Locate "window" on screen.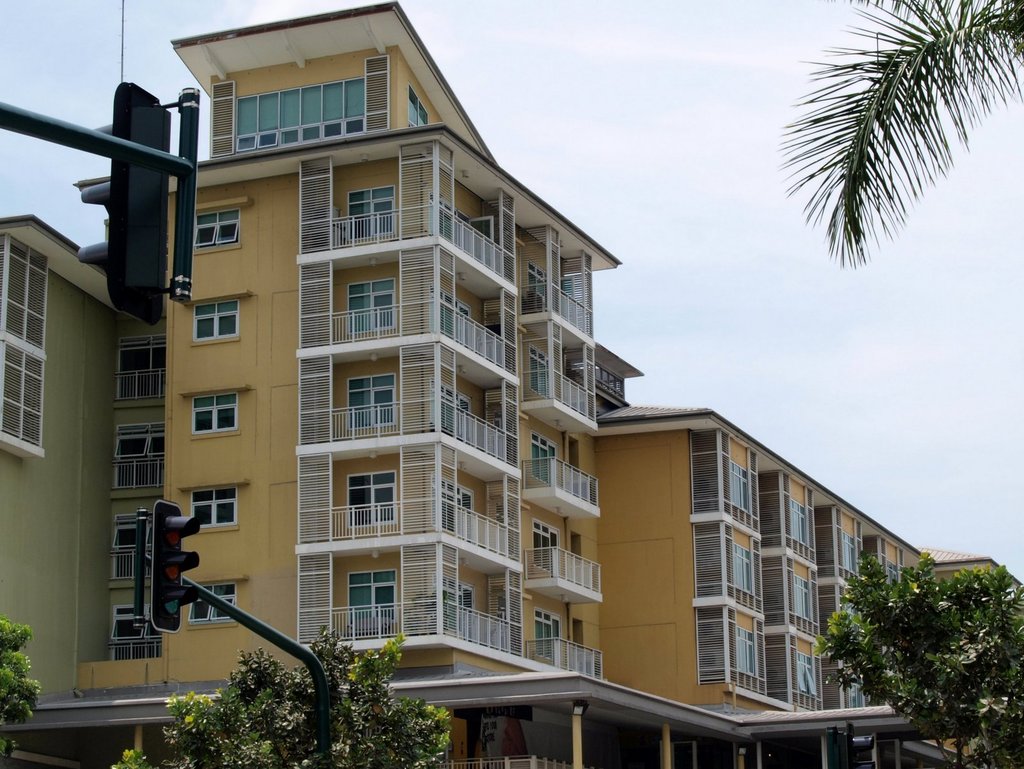
On screen at crop(527, 264, 541, 304).
